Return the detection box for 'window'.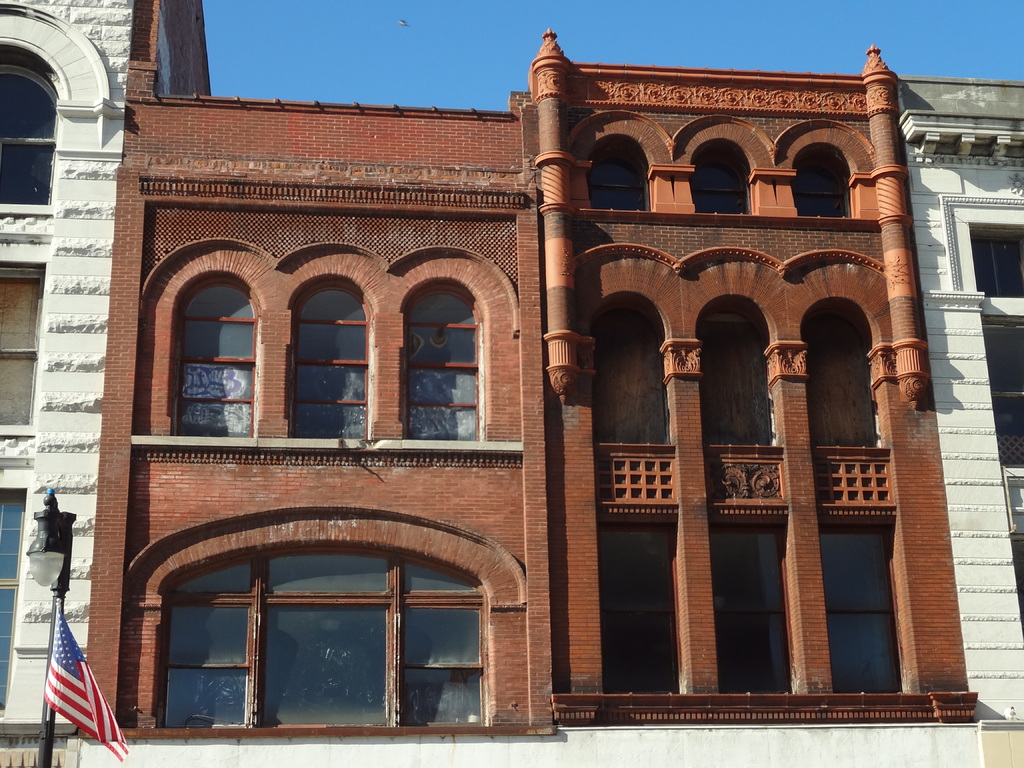
box=[0, 3, 130, 213].
